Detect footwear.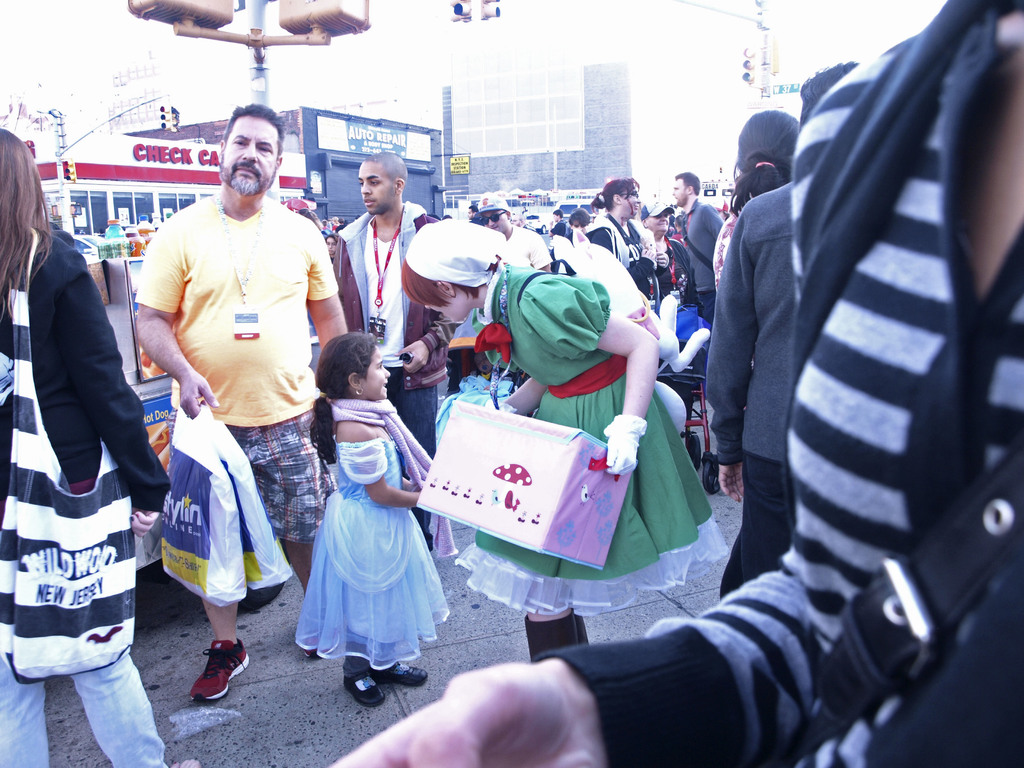
Detected at bbox=[376, 659, 433, 685].
